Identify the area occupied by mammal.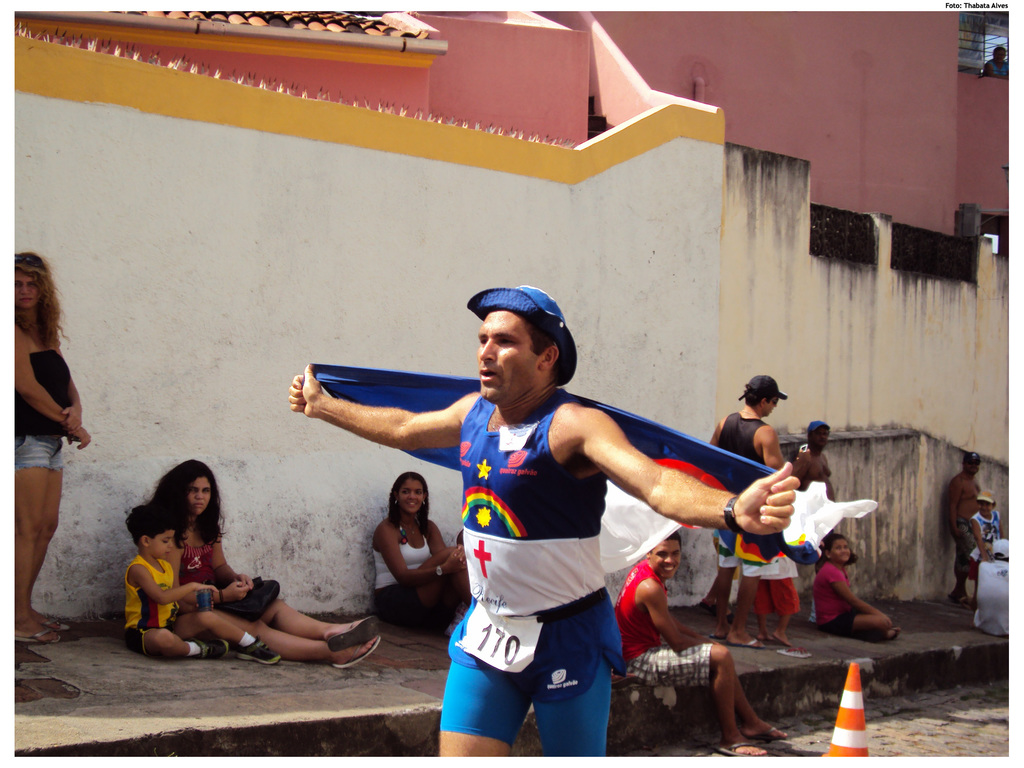
Area: [373,472,475,636].
